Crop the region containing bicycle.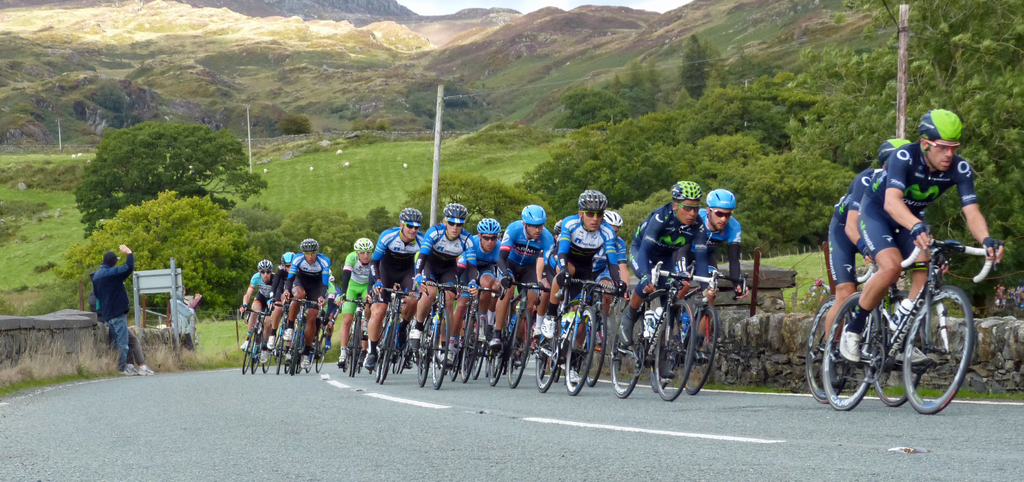
Crop region: region(307, 300, 333, 368).
